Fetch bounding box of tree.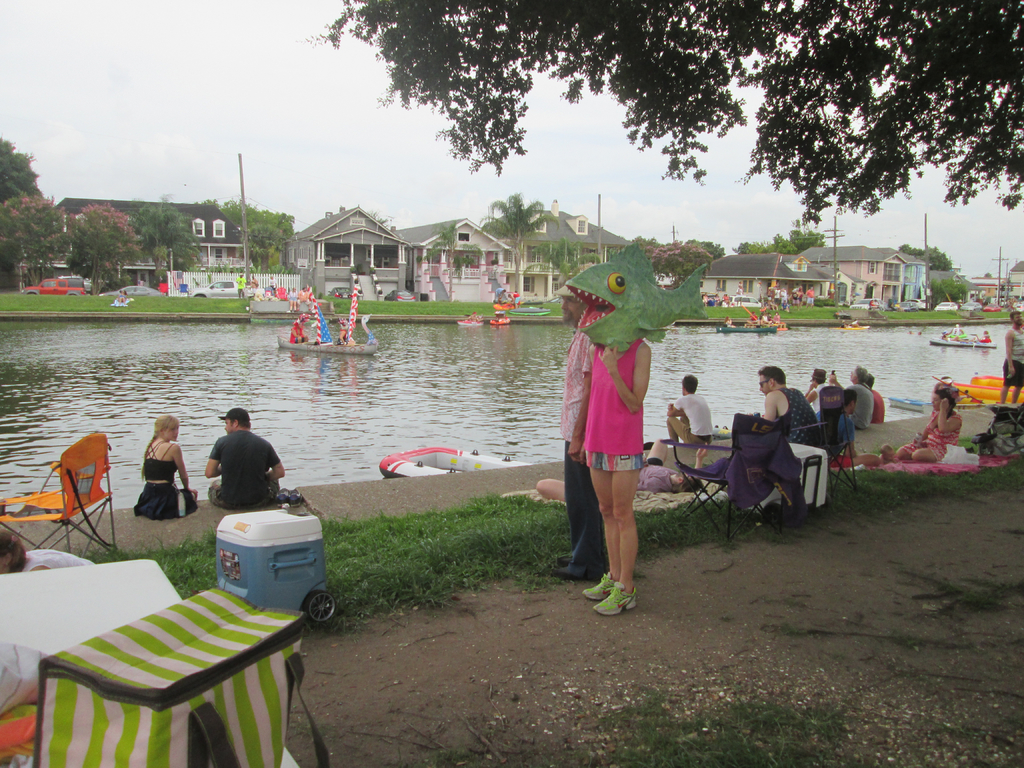
Bbox: select_region(296, 0, 1023, 225).
